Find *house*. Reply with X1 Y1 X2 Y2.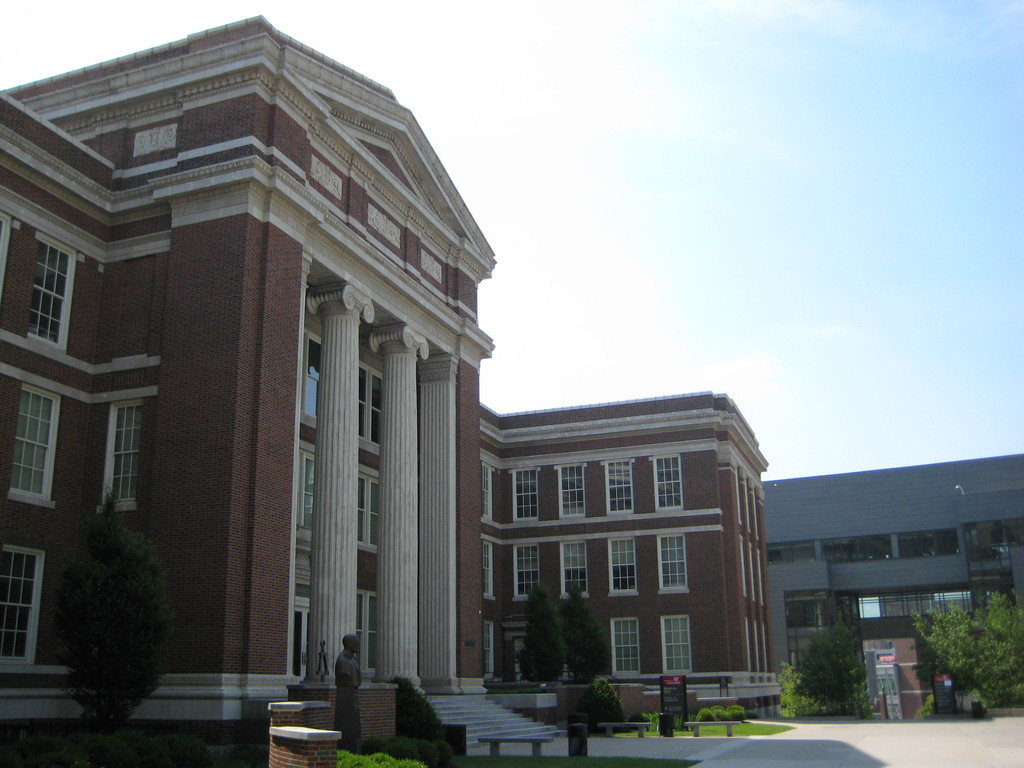
56 54 744 735.
